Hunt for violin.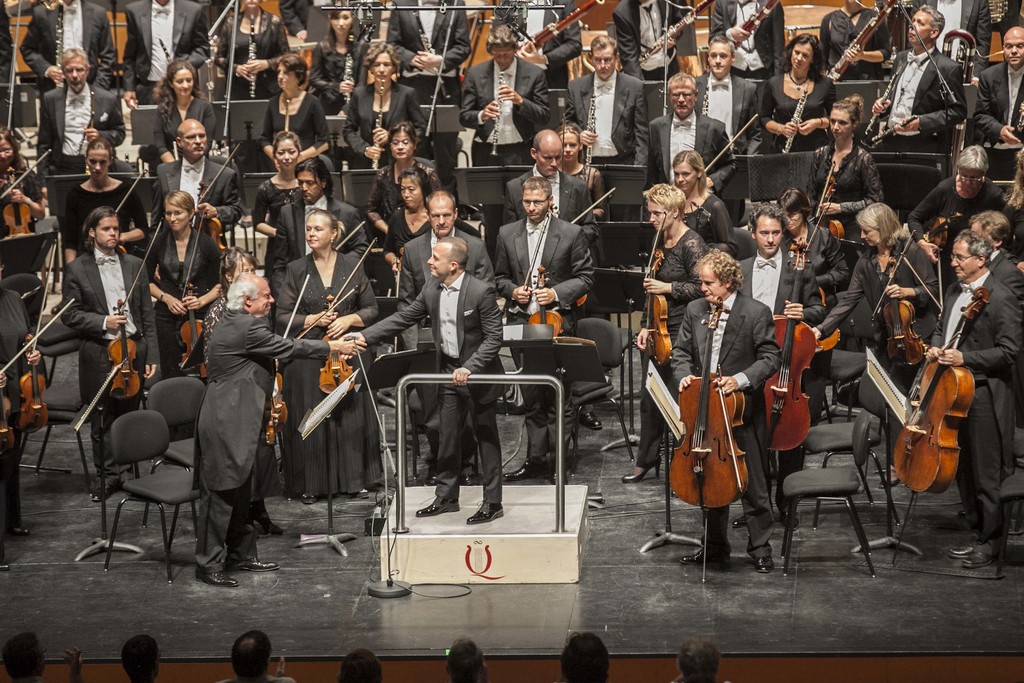
Hunted down at crop(0, 150, 56, 238).
